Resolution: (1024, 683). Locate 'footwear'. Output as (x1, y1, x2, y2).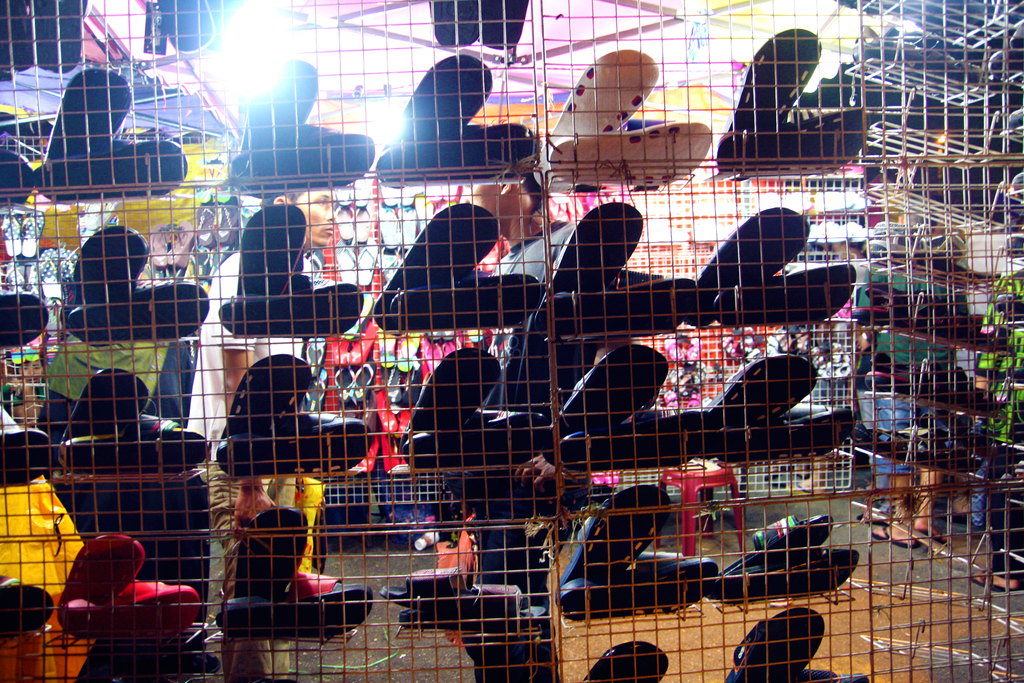
(214, 124, 378, 195).
